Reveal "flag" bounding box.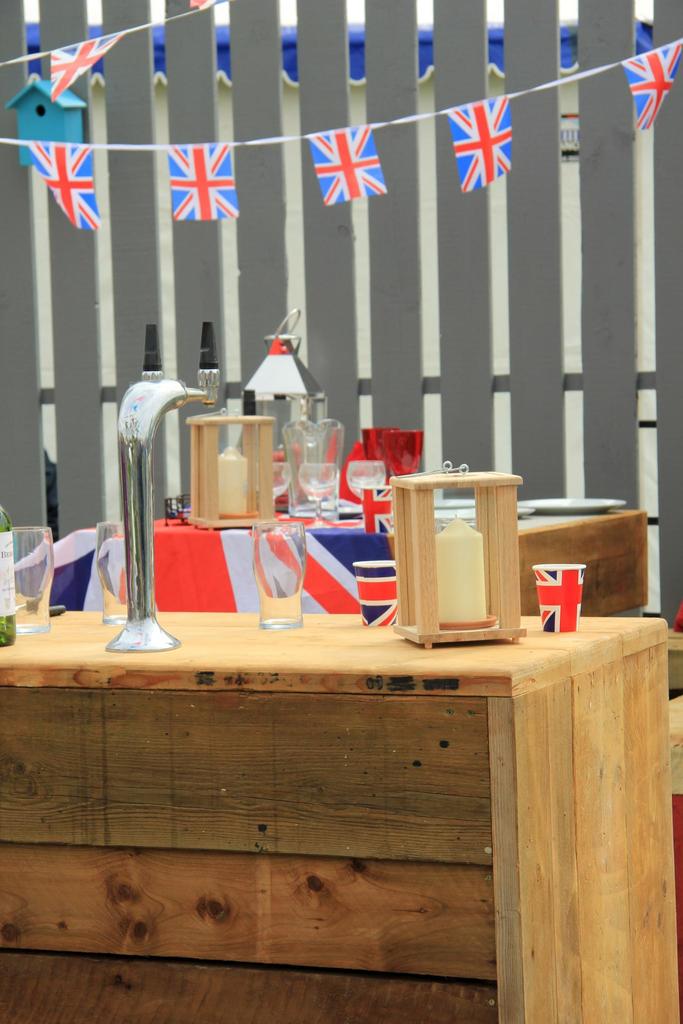
Revealed: BBox(26, 143, 98, 232).
